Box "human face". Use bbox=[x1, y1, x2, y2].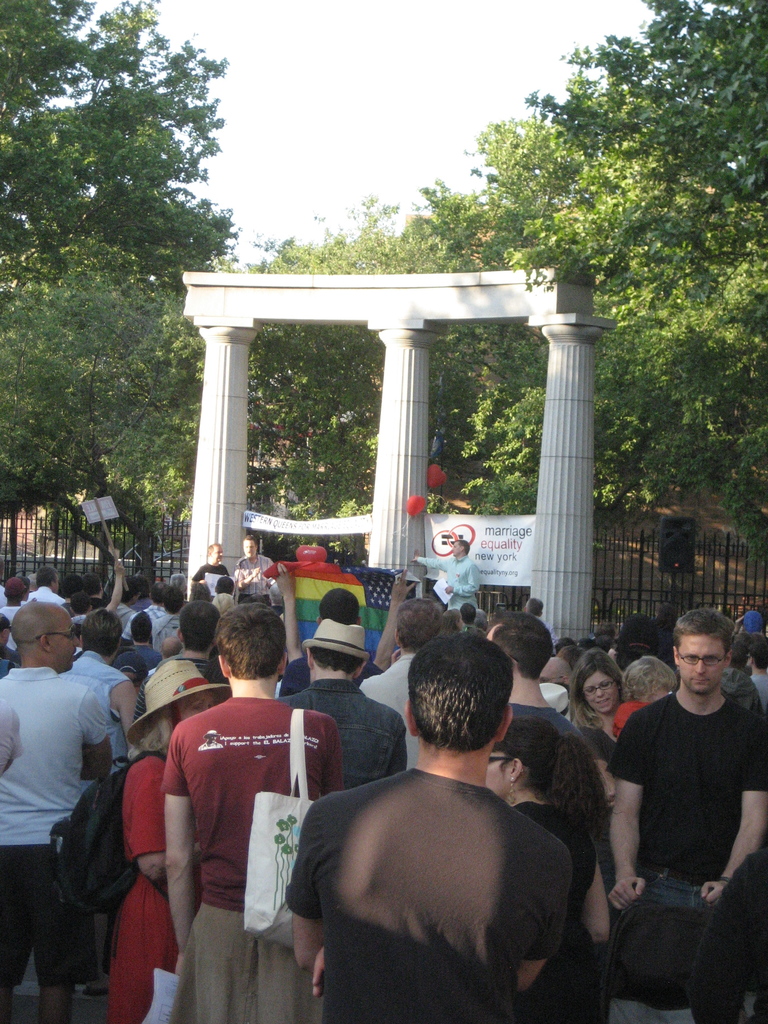
bbox=[240, 536, 255, 560].
